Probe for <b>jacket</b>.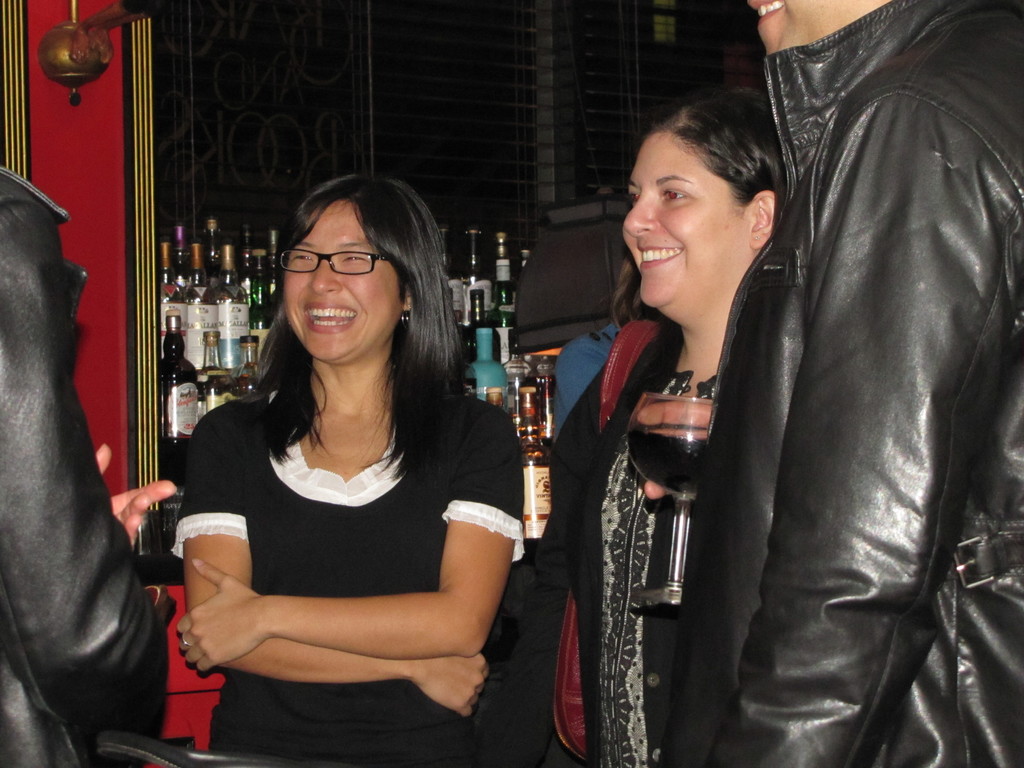
Probe result: {"x1": 0, "y1": 160, "x2": 170, "y2": 767}.
